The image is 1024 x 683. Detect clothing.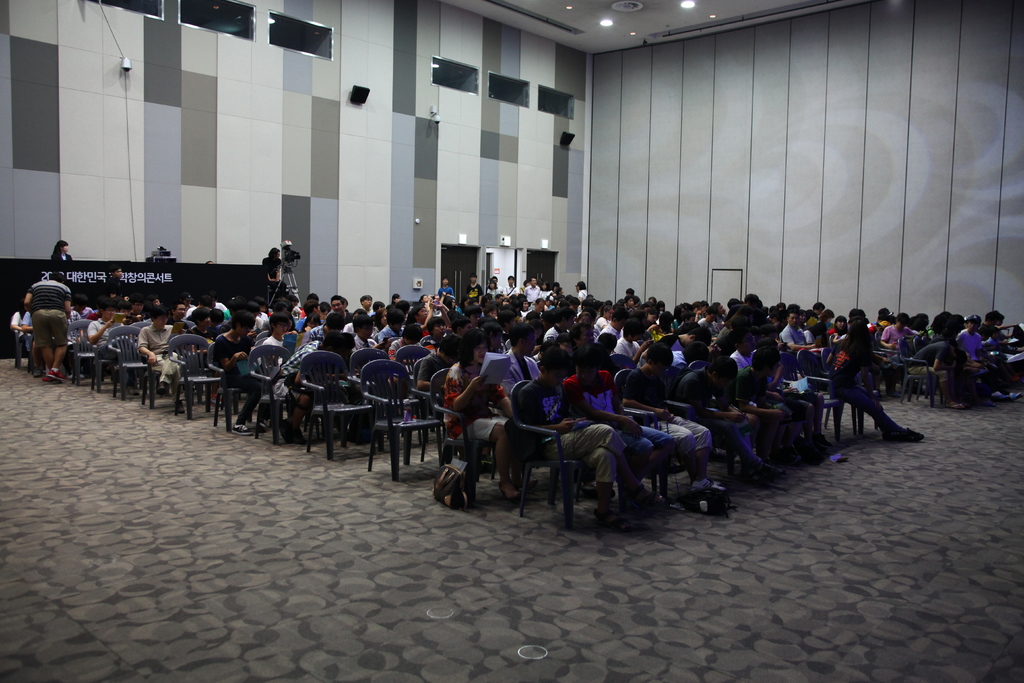
Detection: 283:336:314:361.
